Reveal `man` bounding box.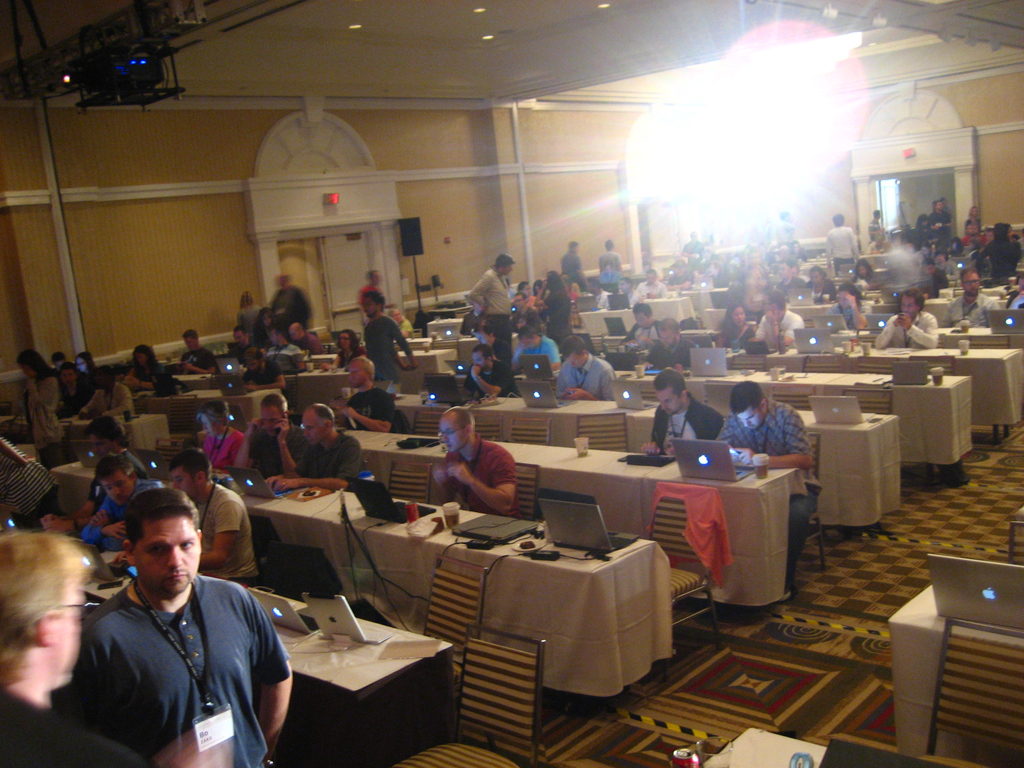
Revealed: [628,270,669,307].
